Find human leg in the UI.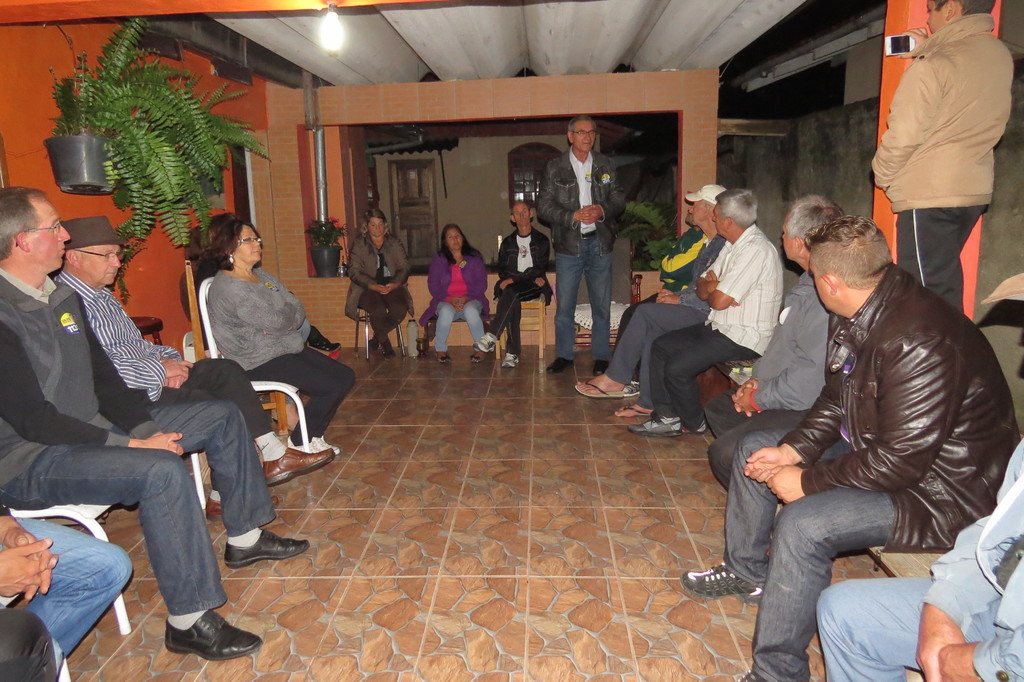
UI element at BBox(468, 295, 488, 359).
